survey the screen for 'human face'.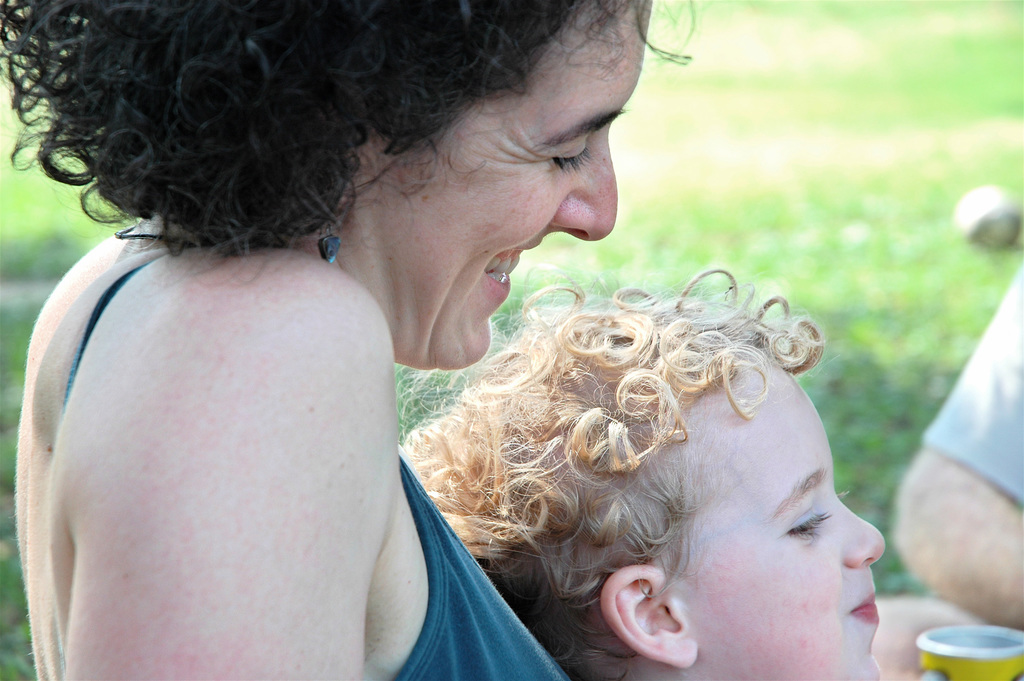
Survey found: (682, 359, 886, 680).
